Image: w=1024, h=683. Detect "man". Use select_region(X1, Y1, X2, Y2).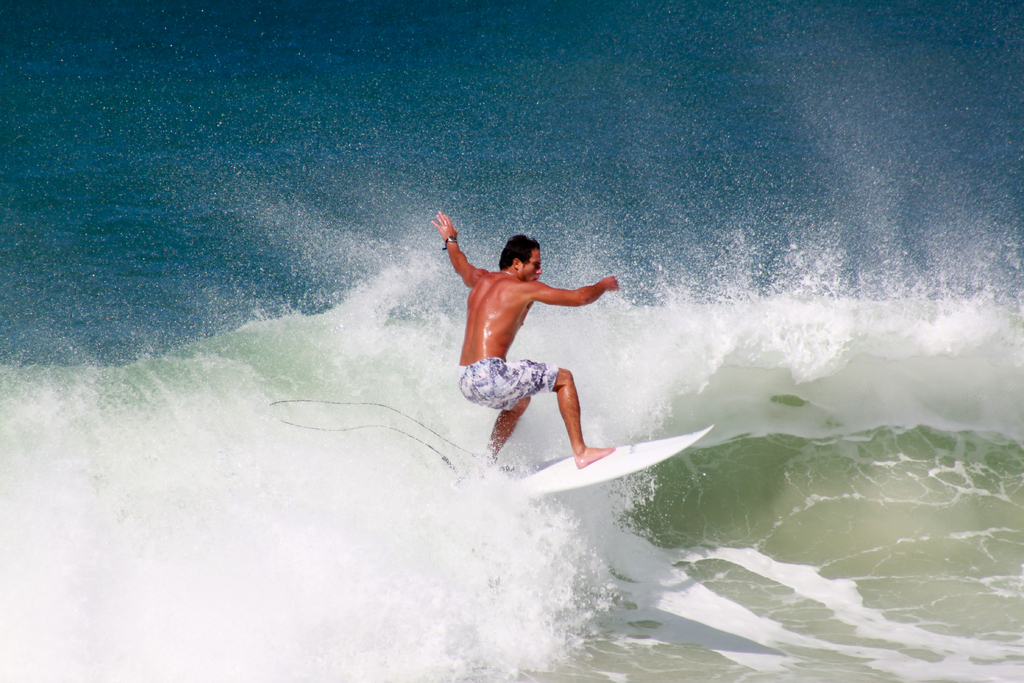
select_region(438, 217, 623, 480).
